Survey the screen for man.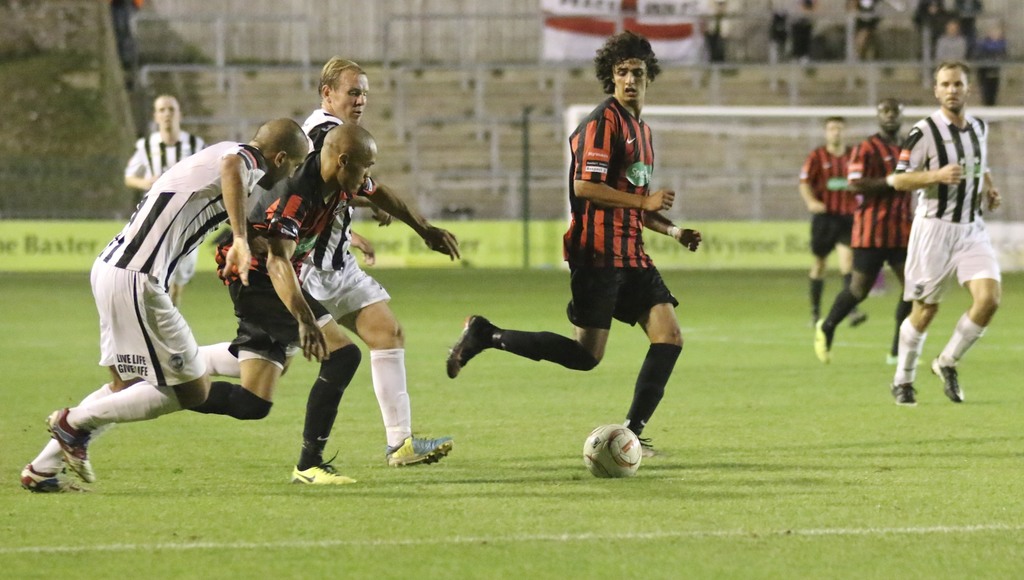
Survey found: 184:117:456:483.
